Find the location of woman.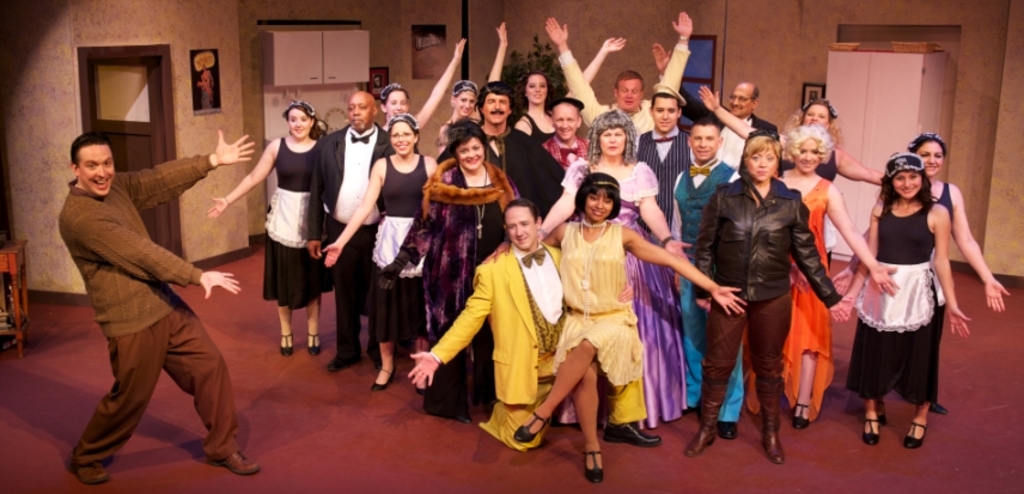
Location: {"left": 822, "top": 150, "right": 981, "bottom": 439}.
